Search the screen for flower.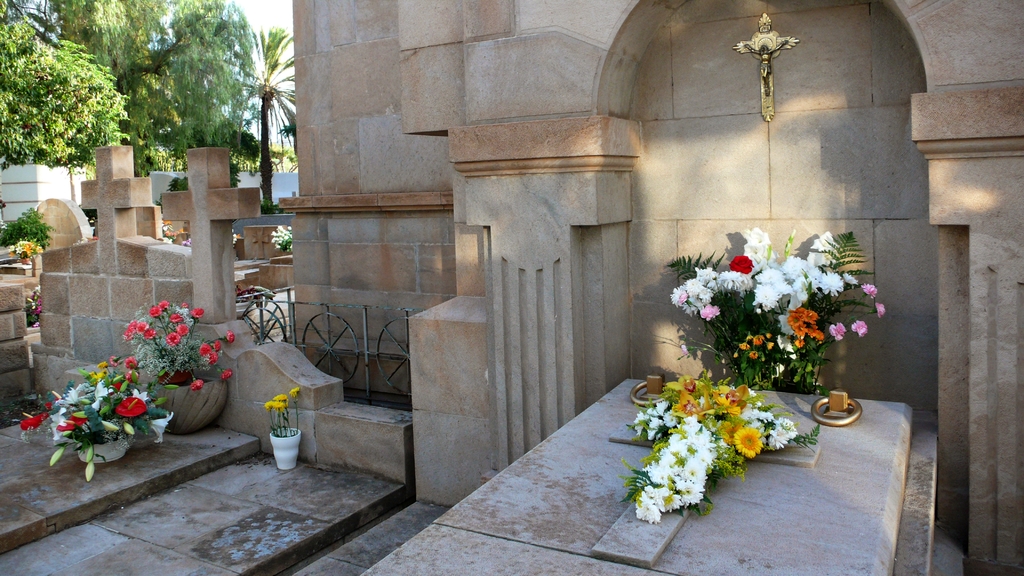
Found at [left=19, top=412, right=49, bottom=431].
